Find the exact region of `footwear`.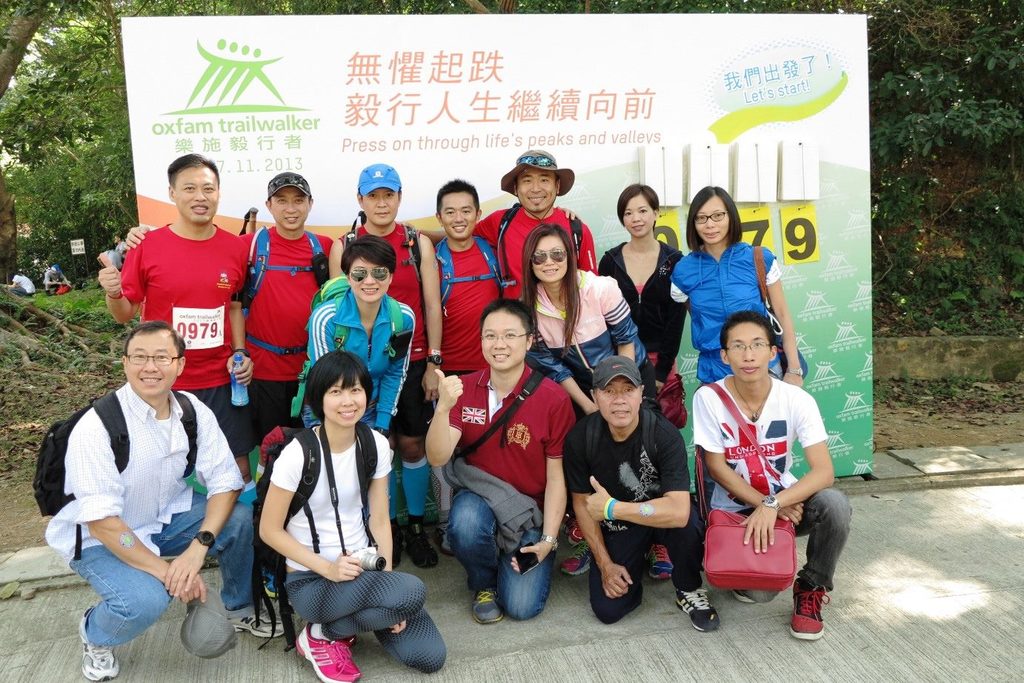
Exact region: x1=674, y1=590, x2=725, y2=630.
